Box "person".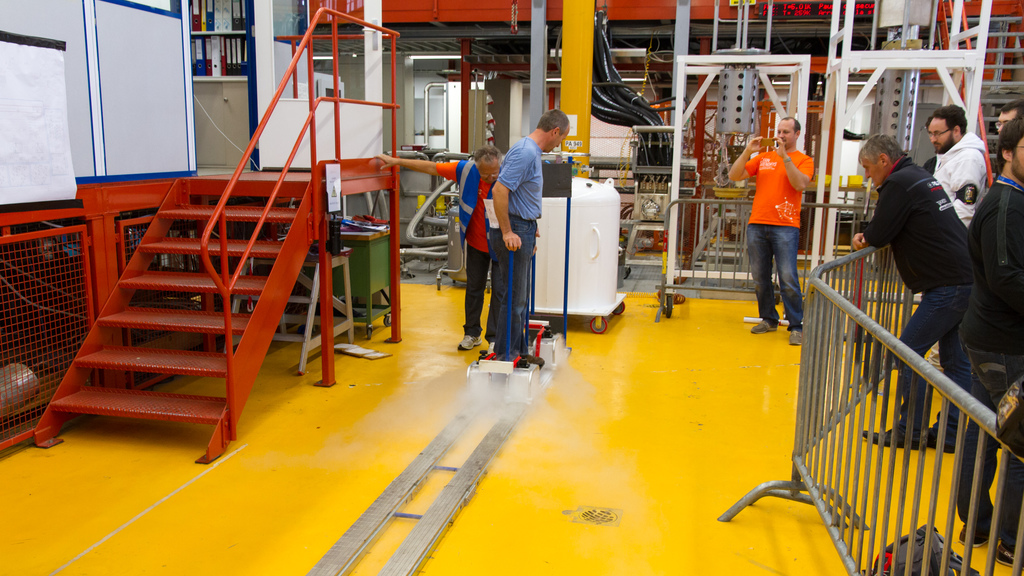
[847,131,970,452].
